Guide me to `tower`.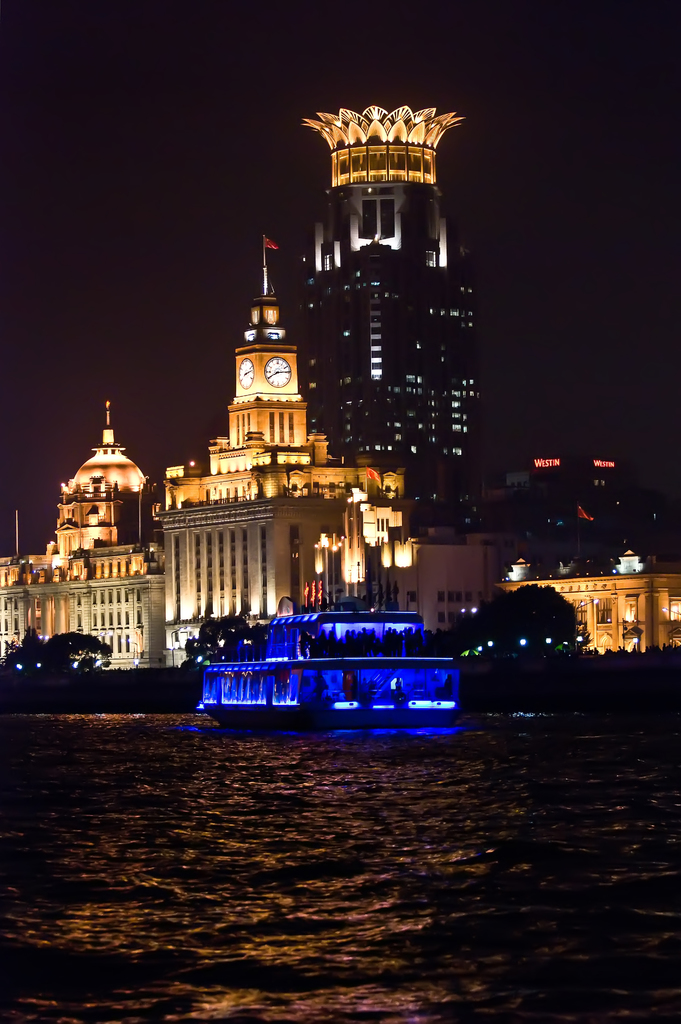
Guidance: [left=207, top=253, right=322, bottom=463].
